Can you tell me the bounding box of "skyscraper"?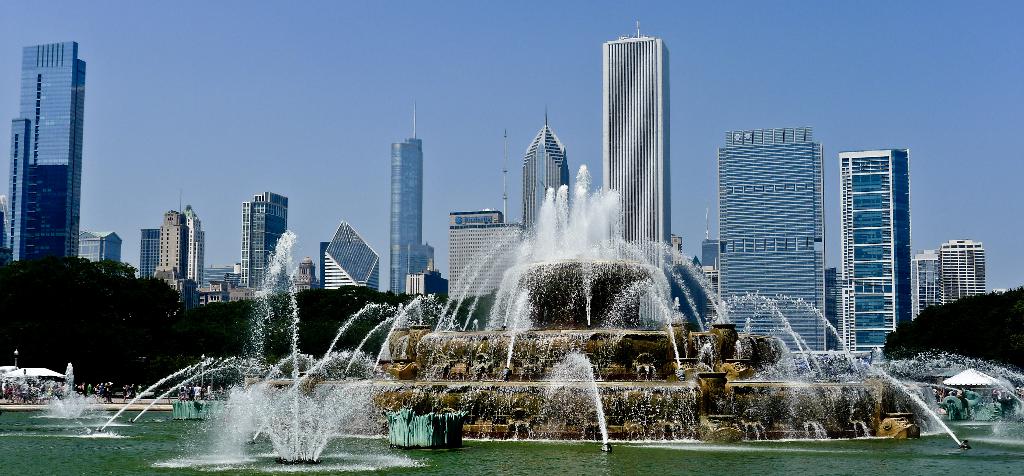
x1=517, y1=98, x2=570, y2=269.
